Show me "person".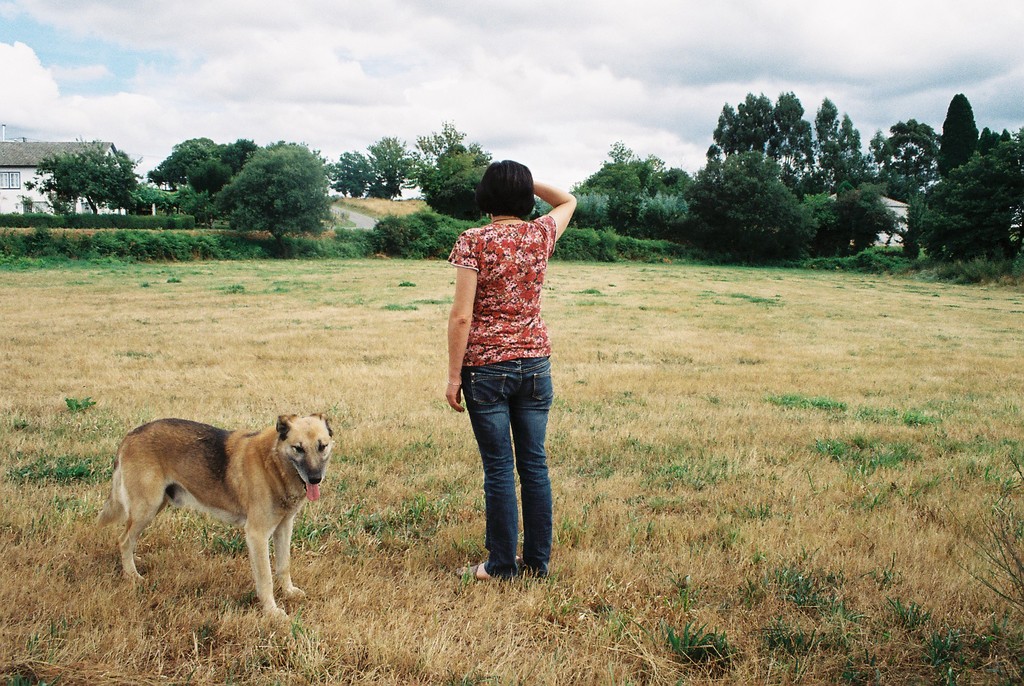
"person" is here: x1=435 y1=140 x2=576 y2=585.
